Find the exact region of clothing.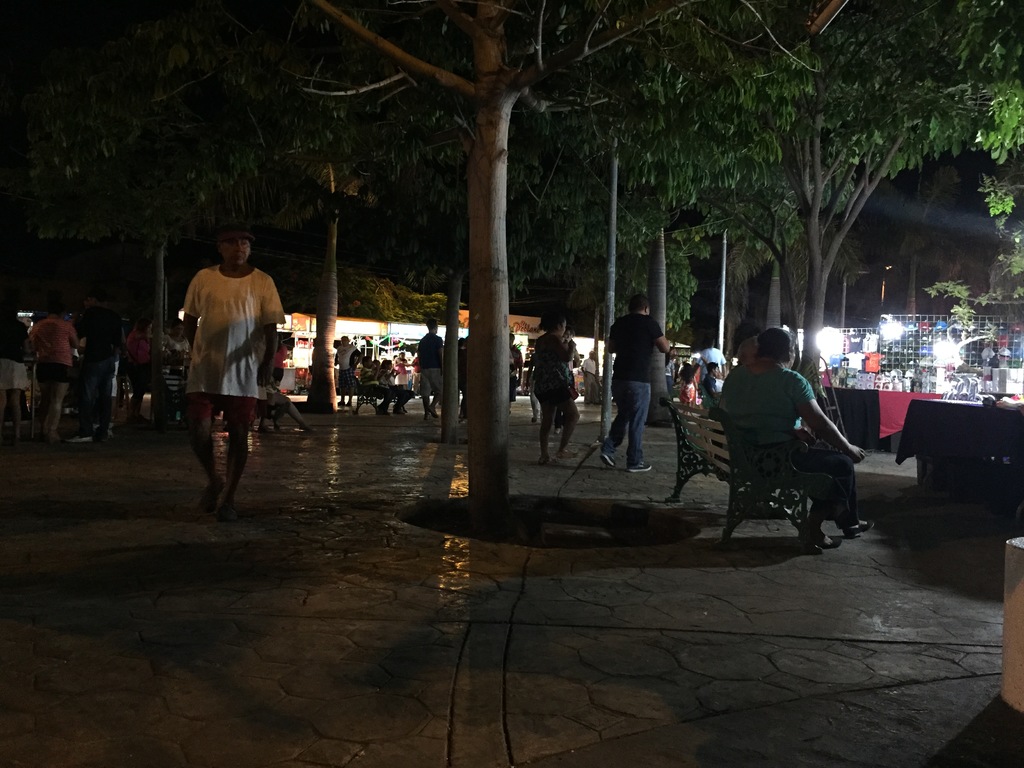
Exact region: <bbox>680, 360, 696, 376</bbox>.
